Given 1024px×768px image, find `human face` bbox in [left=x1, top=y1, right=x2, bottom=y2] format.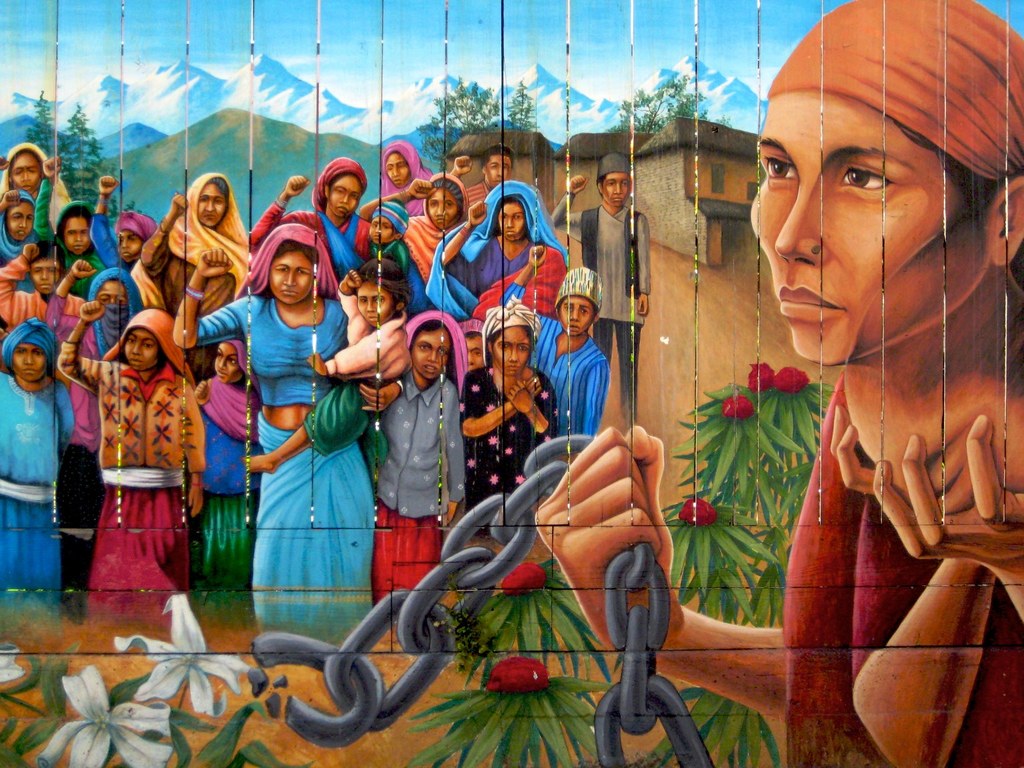
[left=62, top=216, right=91, bottom=257].
